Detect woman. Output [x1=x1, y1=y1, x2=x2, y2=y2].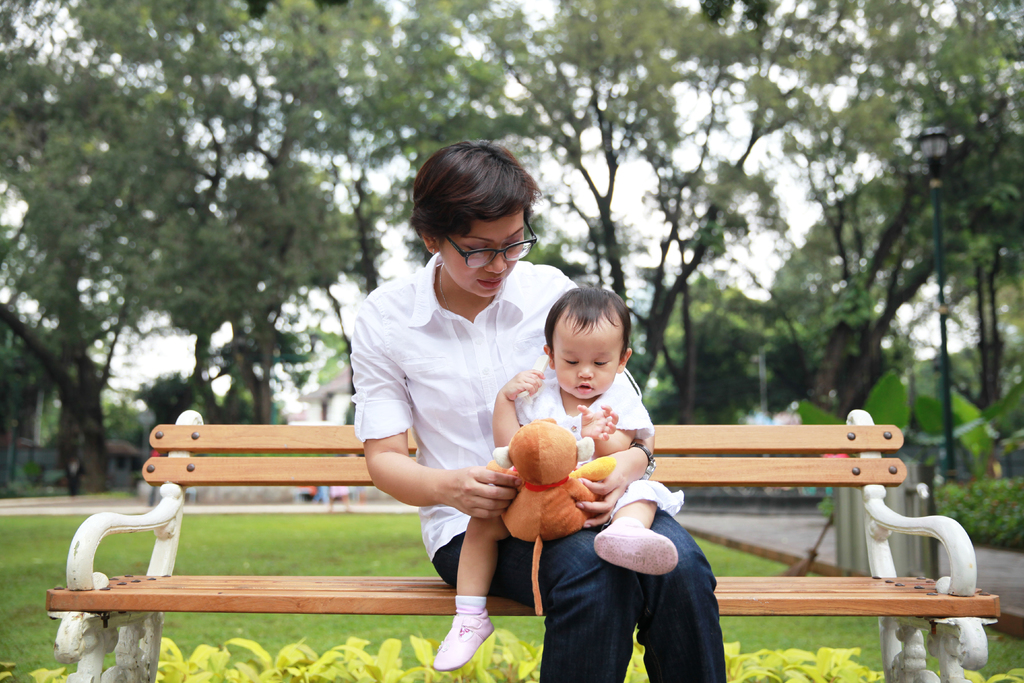
[x1=350, y1=139, x2=728, y2=682].
